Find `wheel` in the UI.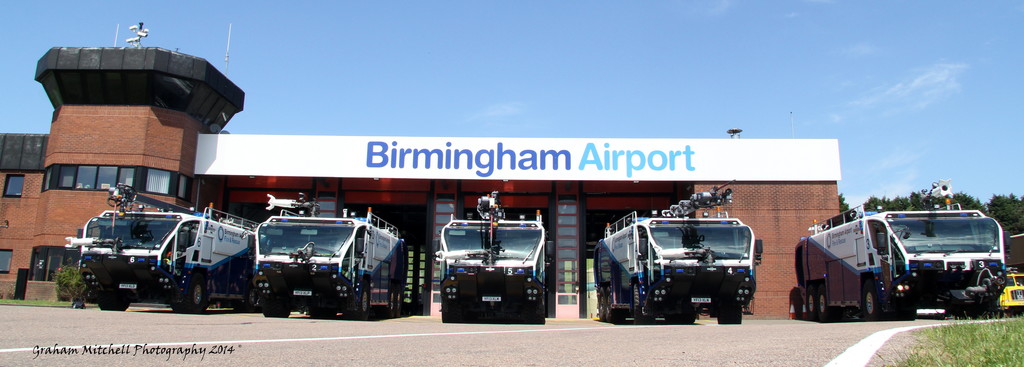
UI element at pyautogui.locateOnScreen(861, 284, 913, 320).
